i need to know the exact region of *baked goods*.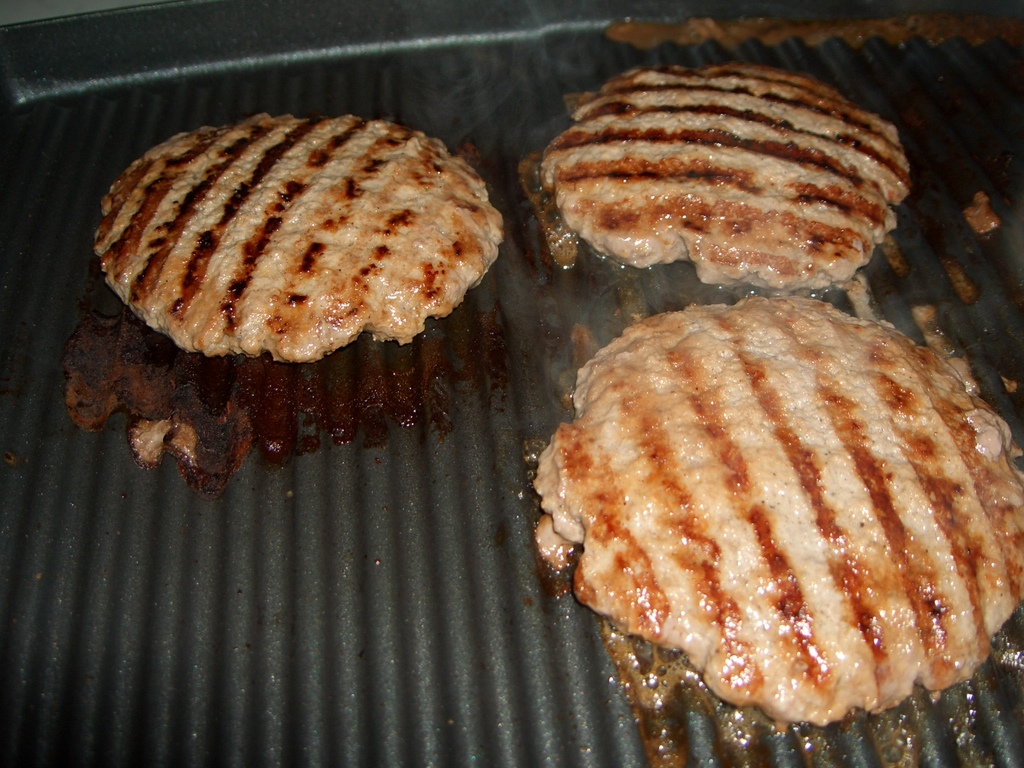
Region: bbox(529, 294, 1023, 730).
